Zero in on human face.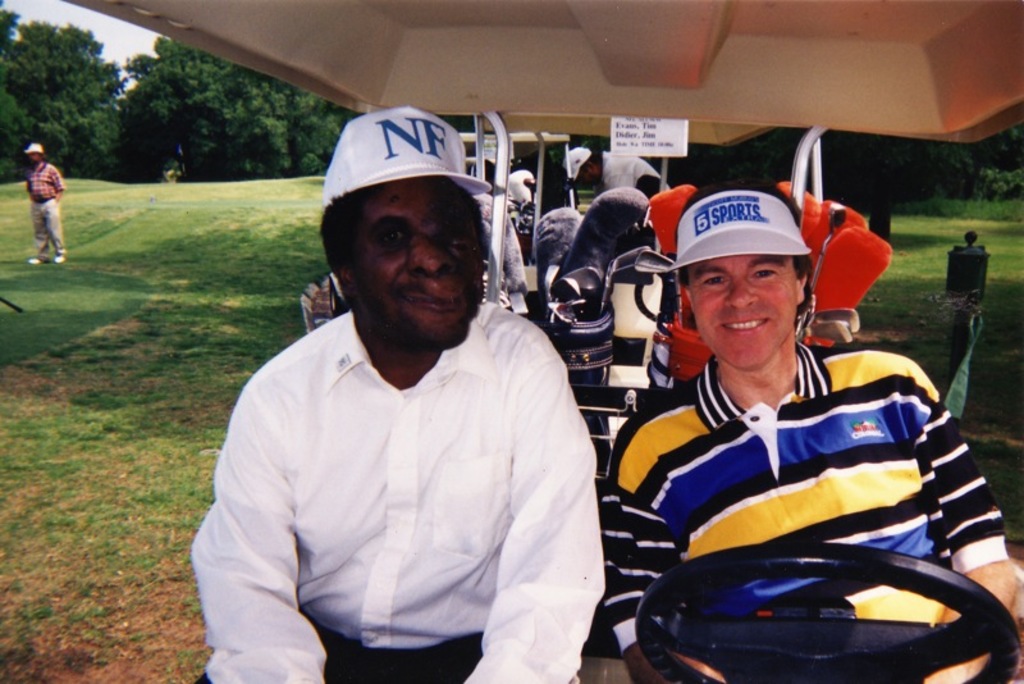
Zeroed in: bbox=(348, 182, 476, 350).
